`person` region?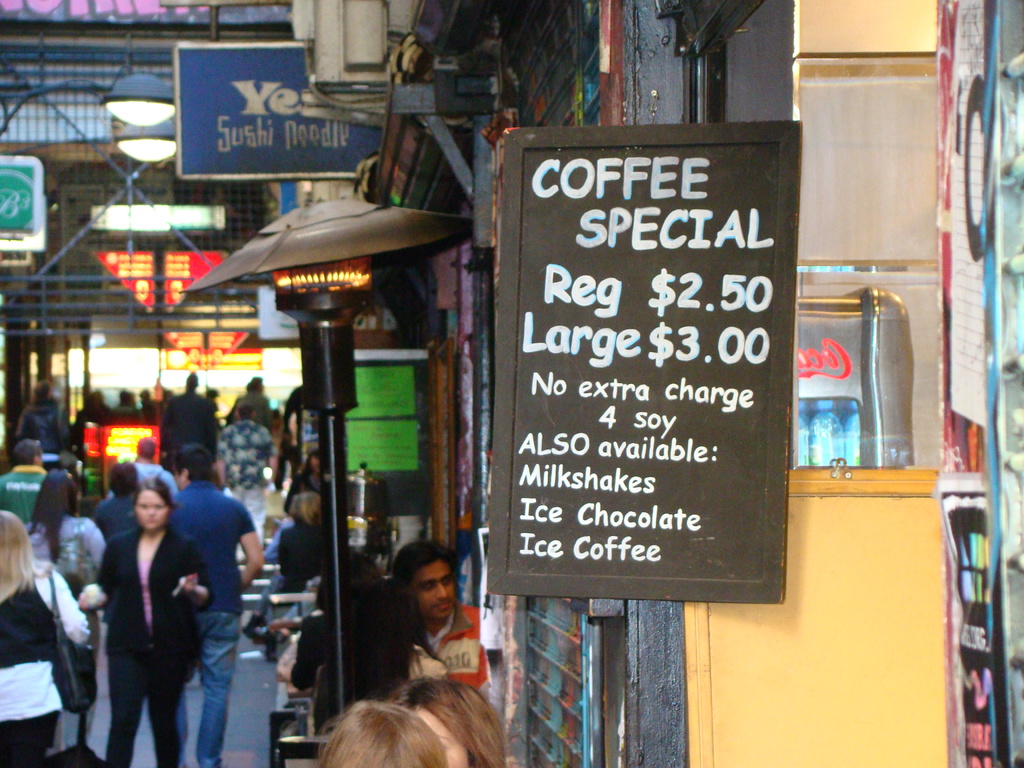
BBox(227, 374, 277, 430)
